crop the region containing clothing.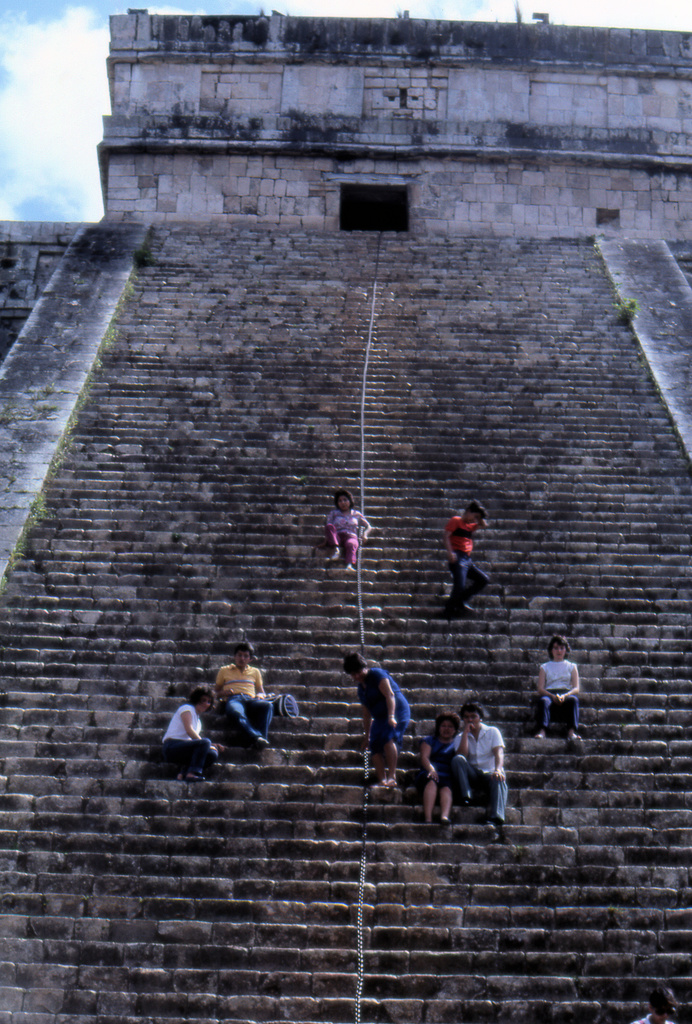
Crop region: bbox=[354, 667, 408, 749].
